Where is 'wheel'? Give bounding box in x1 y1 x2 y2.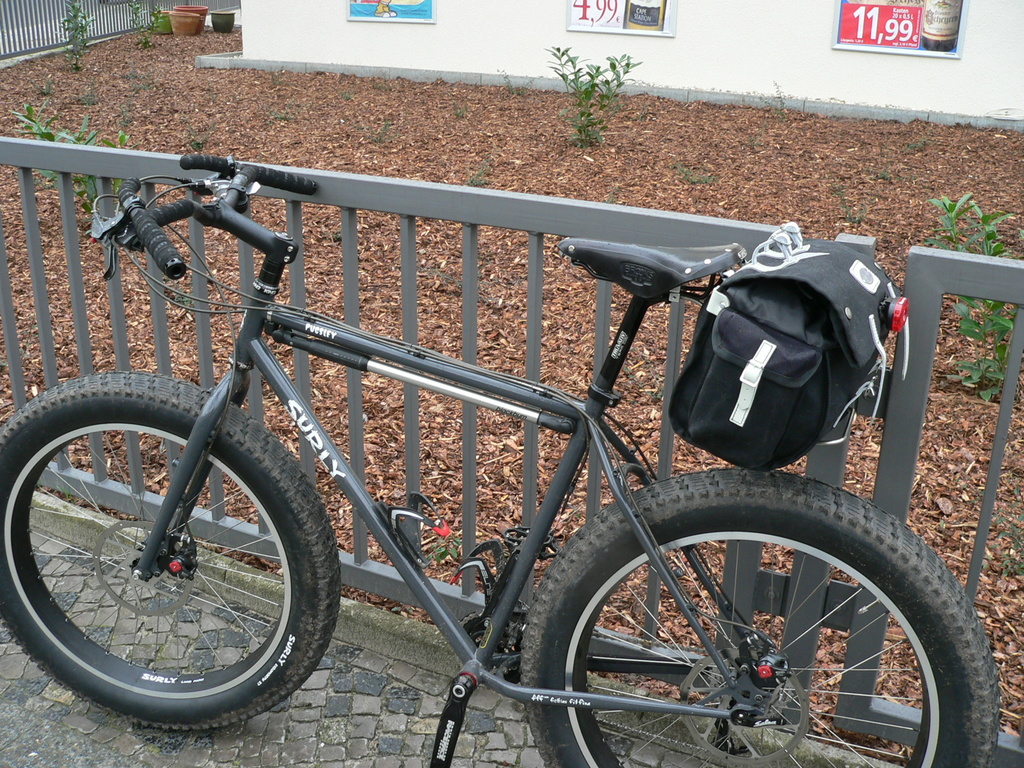
0 371 342 730.
